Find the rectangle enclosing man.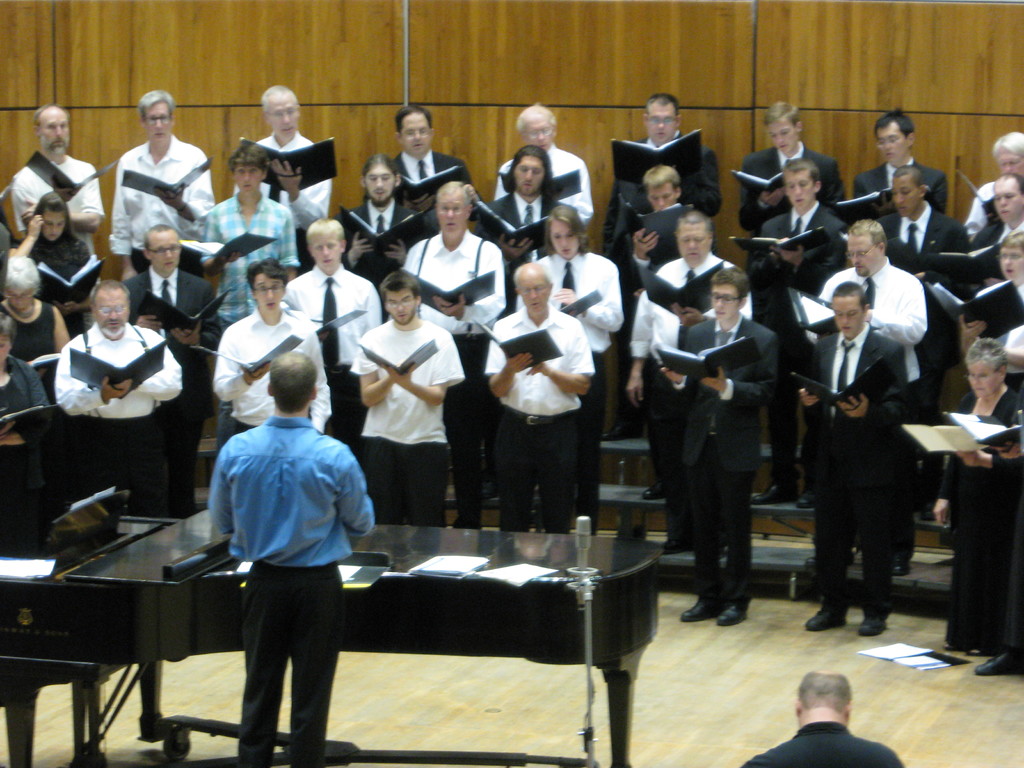
200, 136, 296, 451.
